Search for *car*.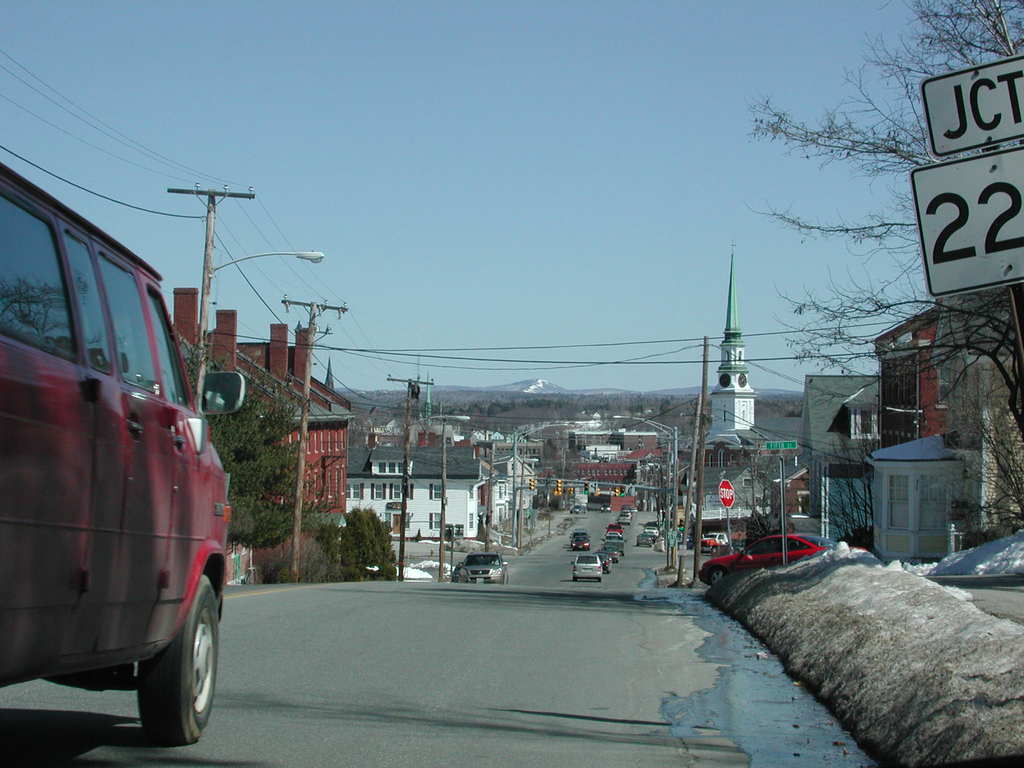
Found at (701, 533, 841, 579).
